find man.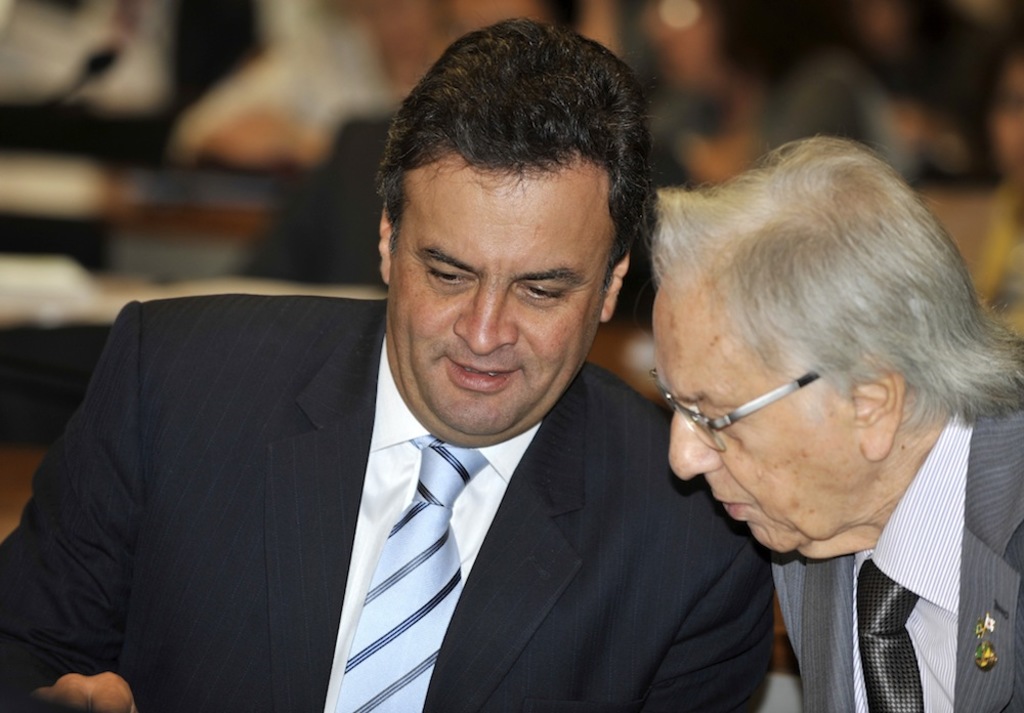
<bbox>0, 13, 769, 712</bbox>.
